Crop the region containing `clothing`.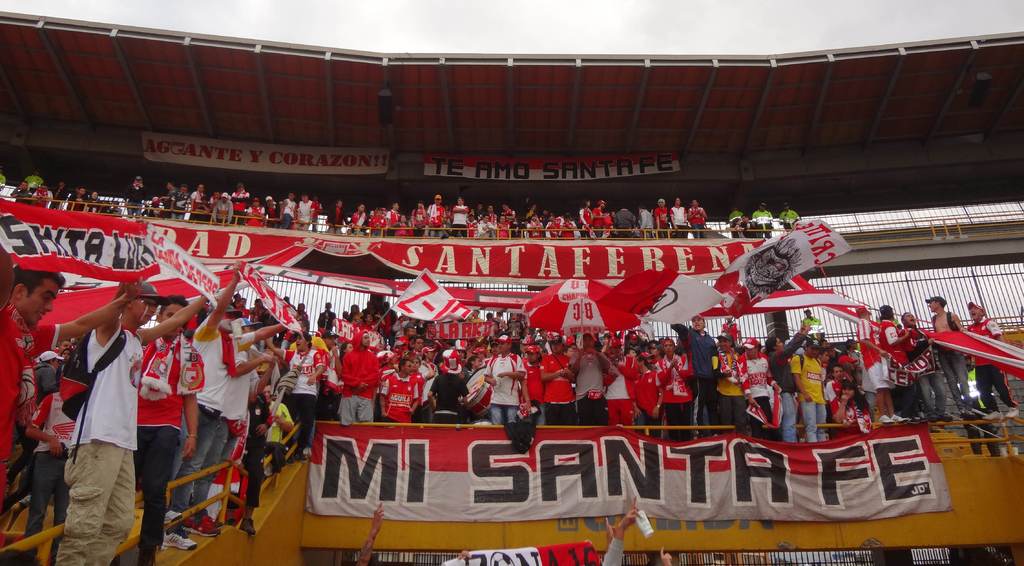
Crop region: [x1=538, y1=350, x2=576, y2=428].
